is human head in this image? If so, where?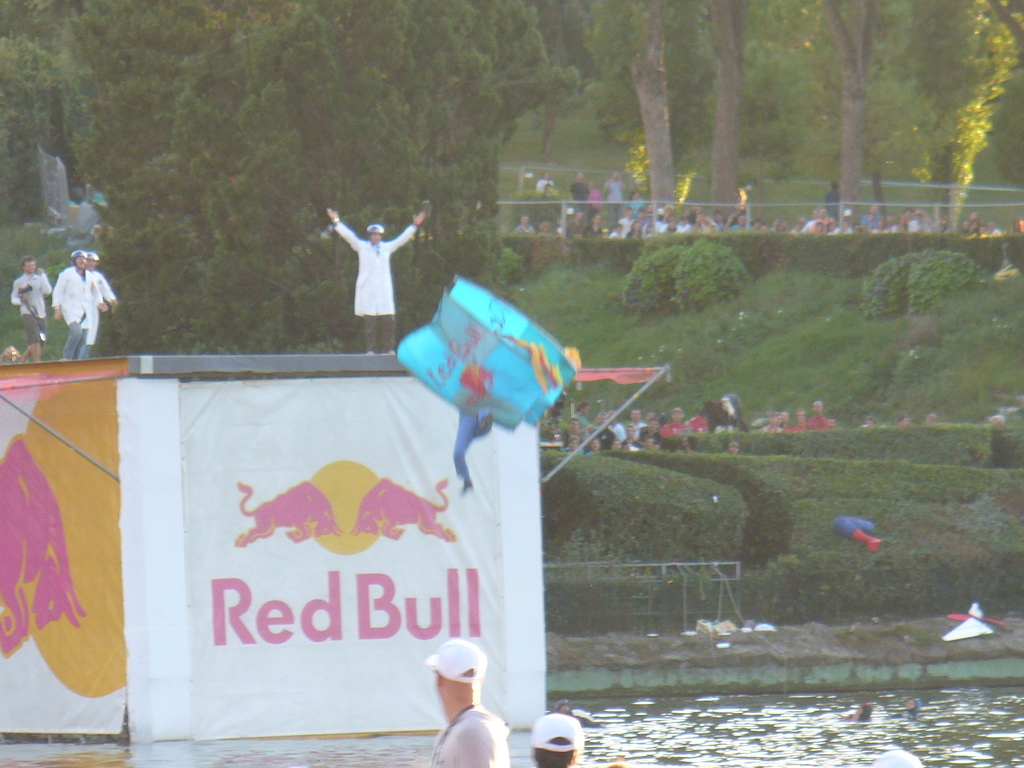
Yes, at <box>873,750,922,767</box>.
